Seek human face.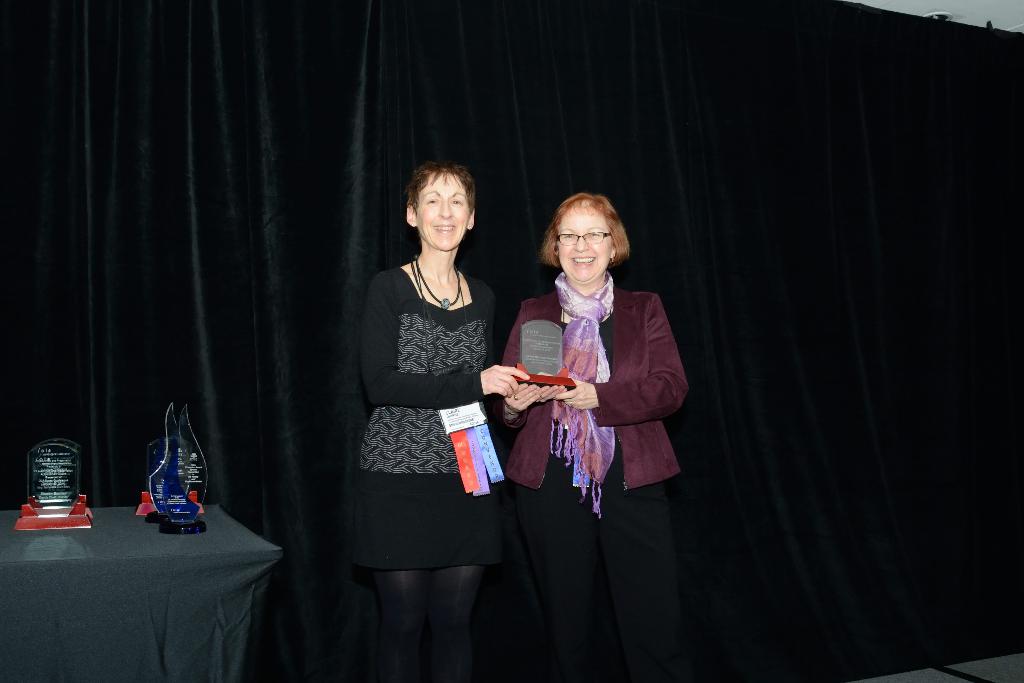
detection(417, 172, 467, 247).
